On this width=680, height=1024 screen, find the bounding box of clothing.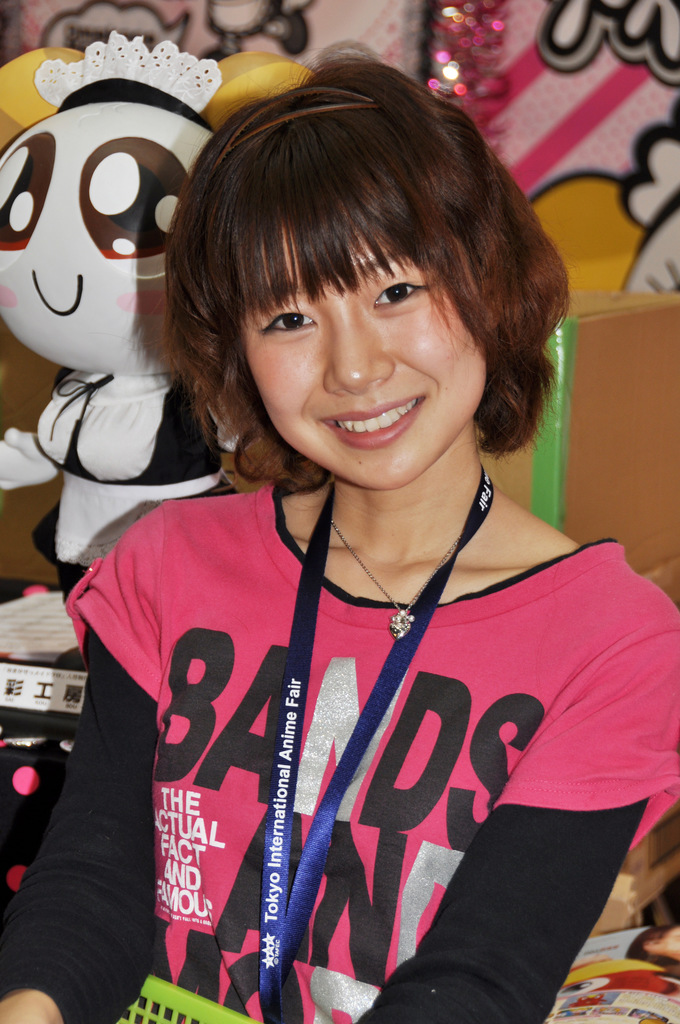
Bounding box: l=42, t=370, r=235, b=578.
